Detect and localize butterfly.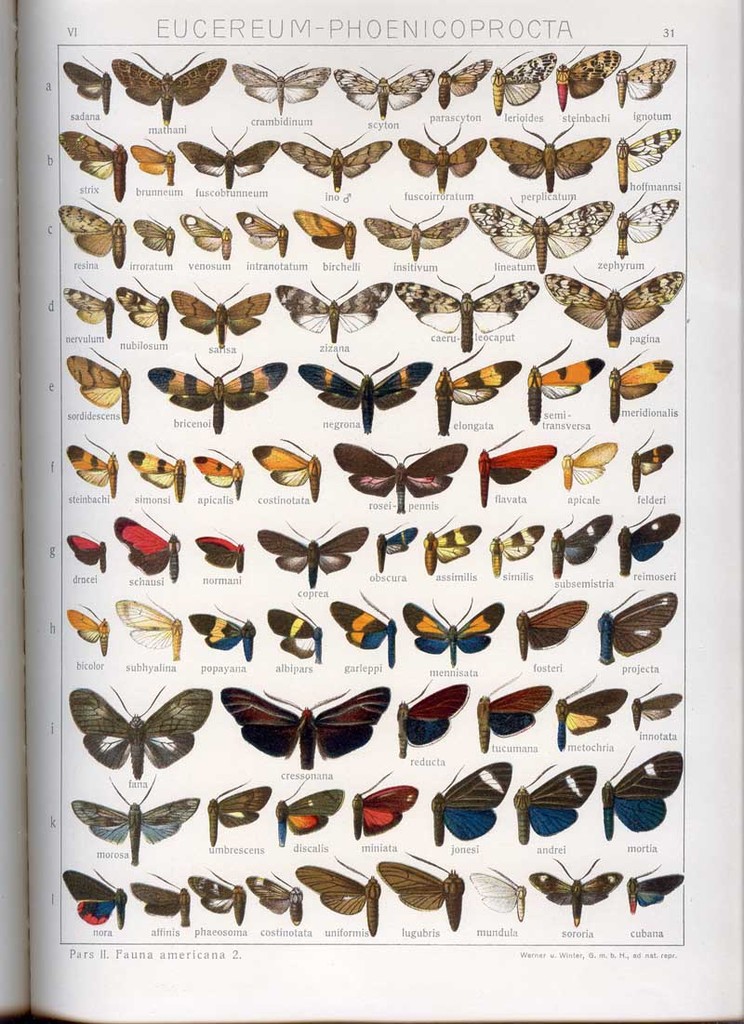
Localized at crop(560, 47, 627, 97).
